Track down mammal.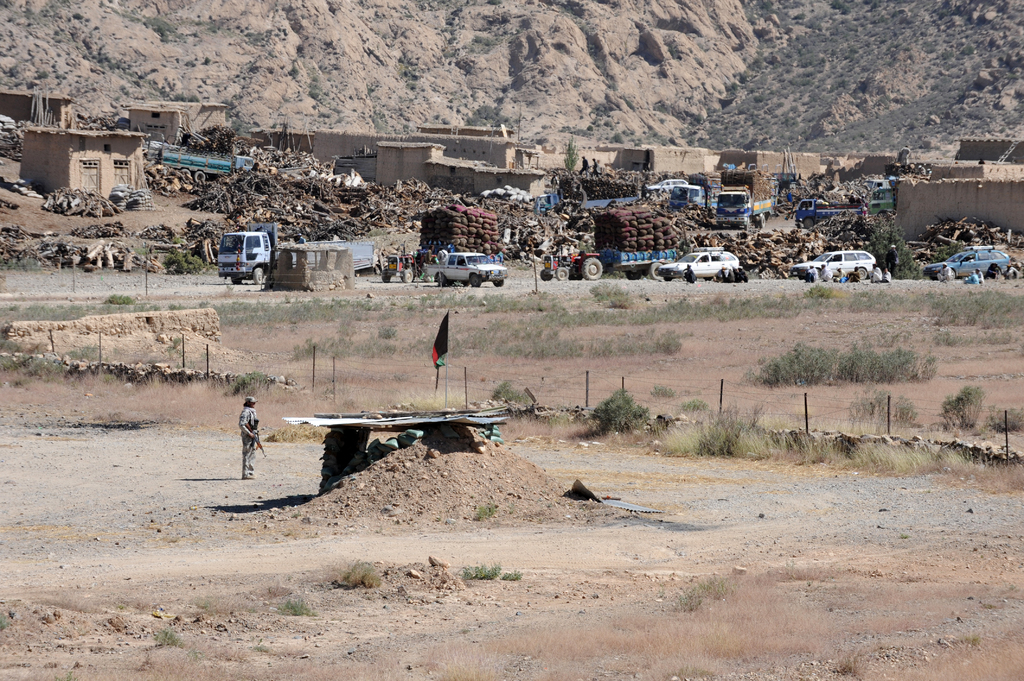
Tracked to [964,273,980,284].
